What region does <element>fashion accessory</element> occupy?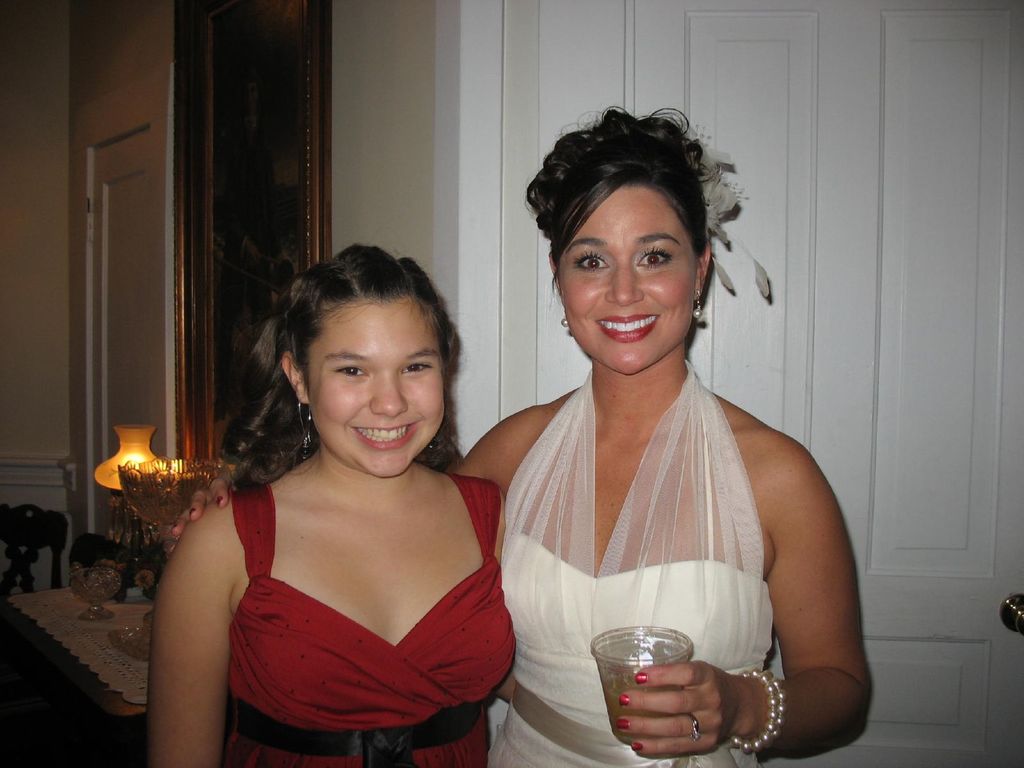
BBox(294, 401, 316, 462).
